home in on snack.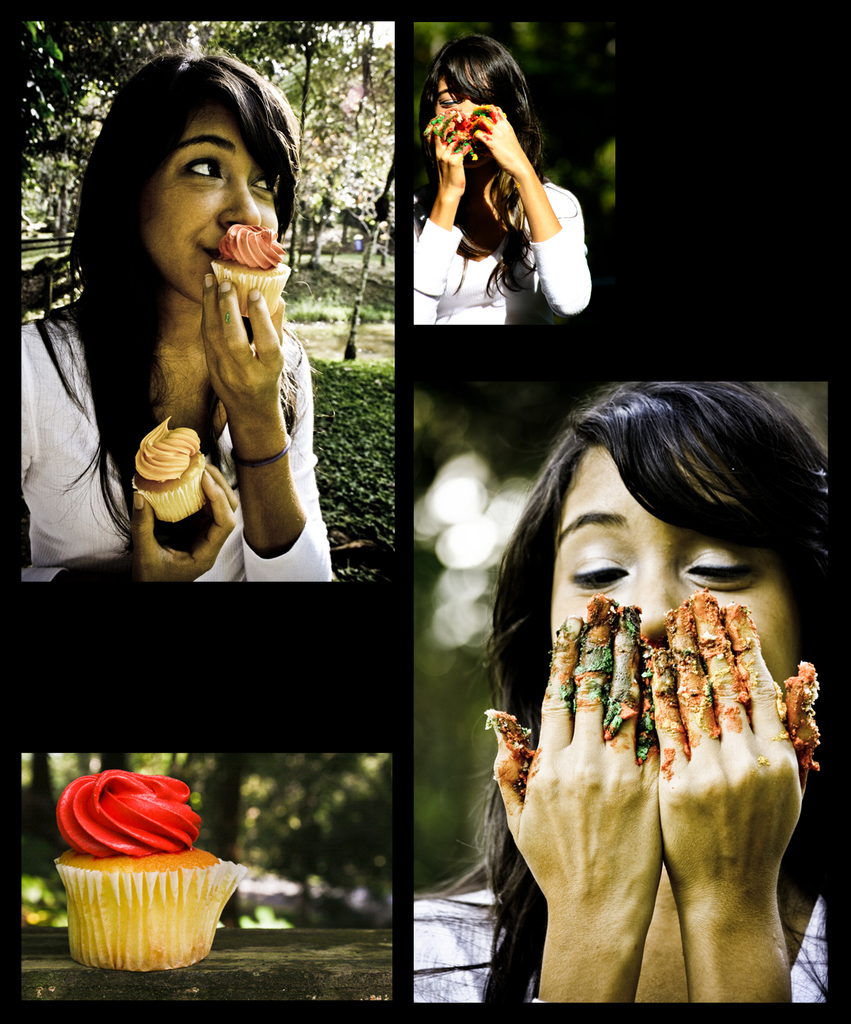
Homed in at box(57, 769, 251, 968).
